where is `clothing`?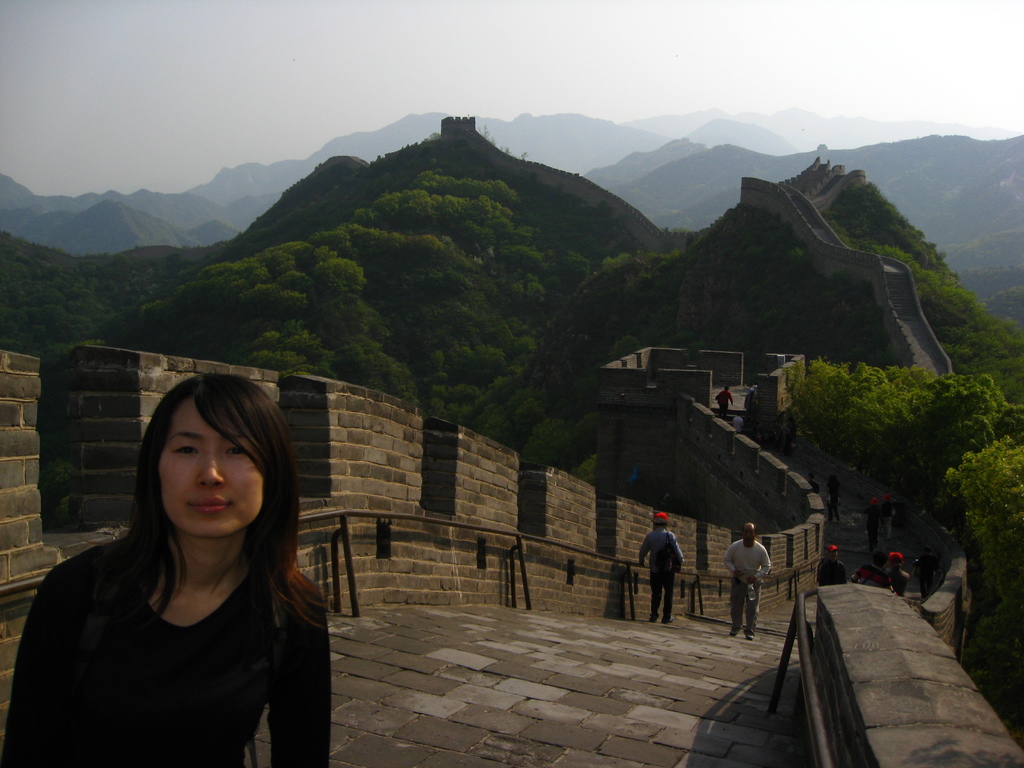
BBox(829, 479, 840, 520).
